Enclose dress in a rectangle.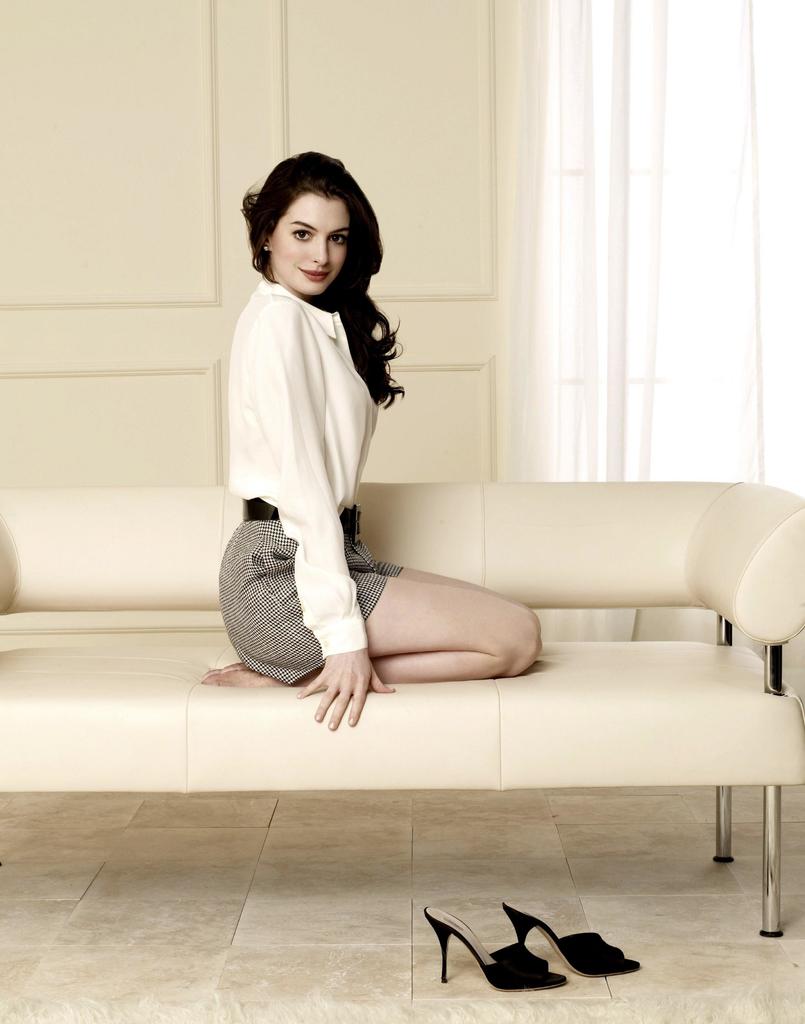
<bbox>216, 273, 400, 692</bbox>.
